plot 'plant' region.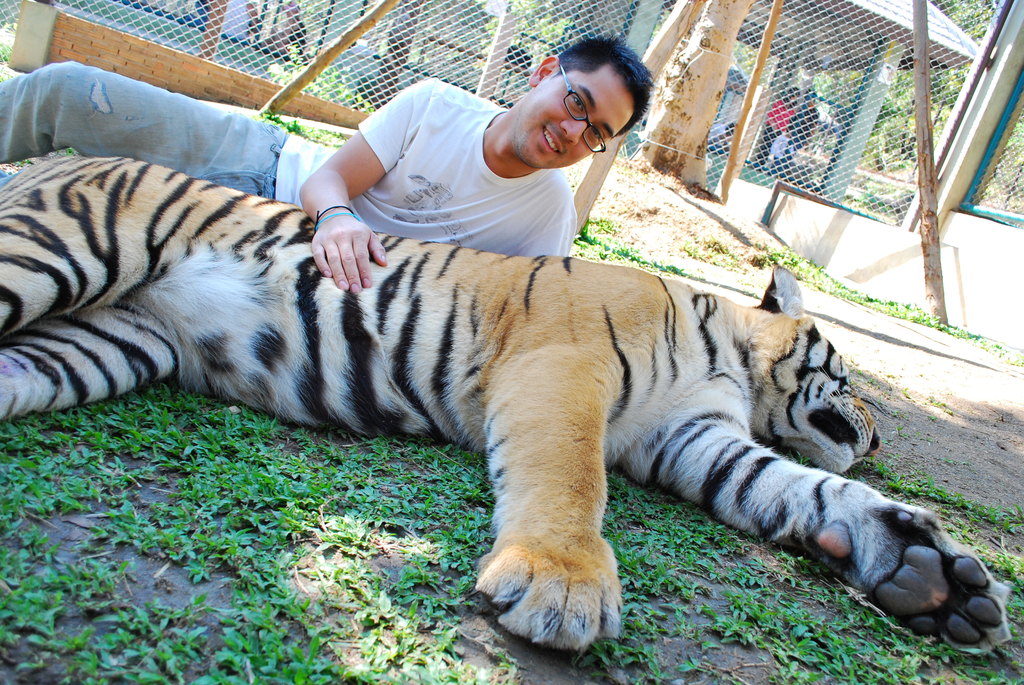
Plotted at region(569, 214, 689, 272).
